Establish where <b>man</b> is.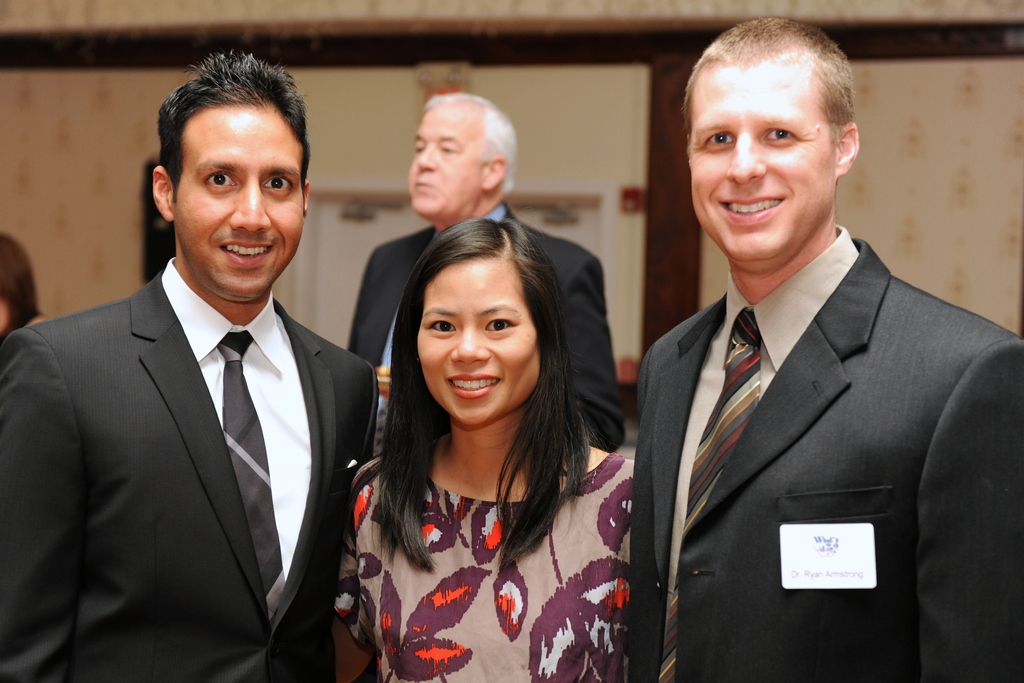
Established at 342,88,628,466.
